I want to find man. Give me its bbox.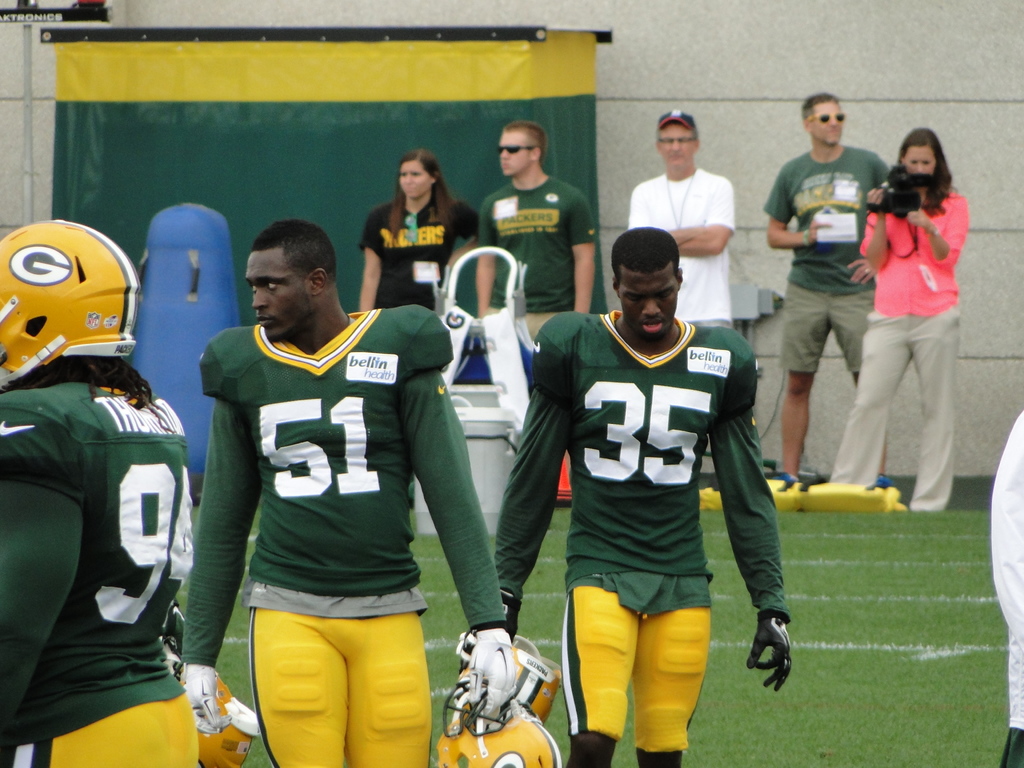
<bbox>475, 120, 594, 347</bbox>.
